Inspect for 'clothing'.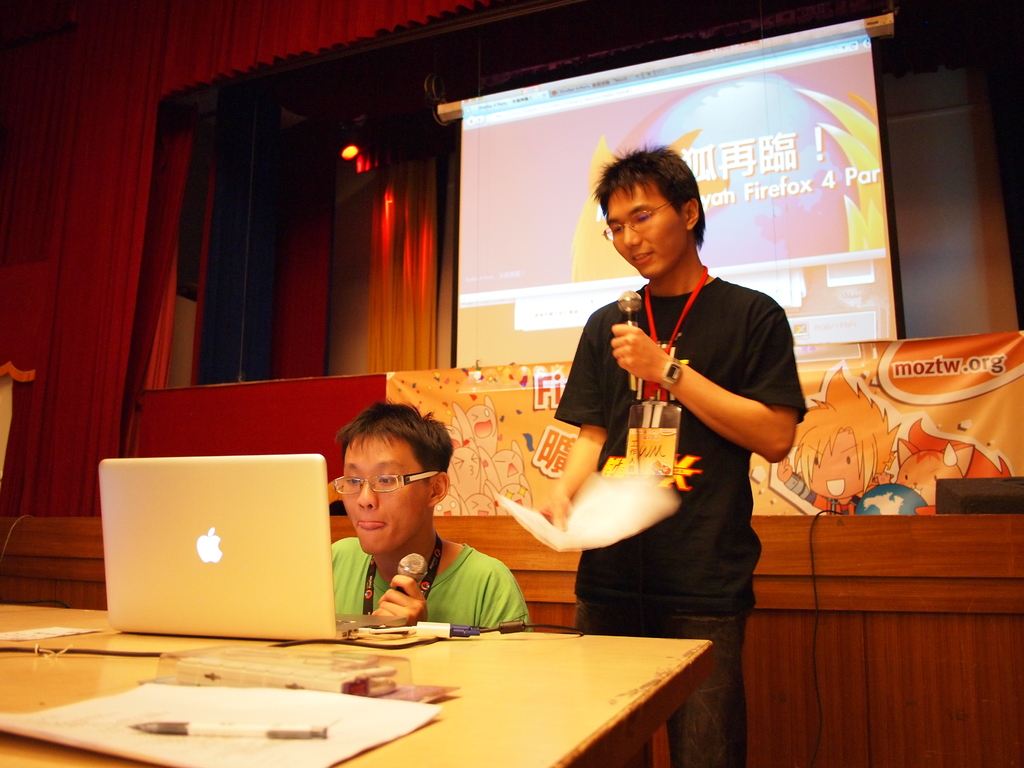
Inspection: BBox(328, 534, 529, 633).
